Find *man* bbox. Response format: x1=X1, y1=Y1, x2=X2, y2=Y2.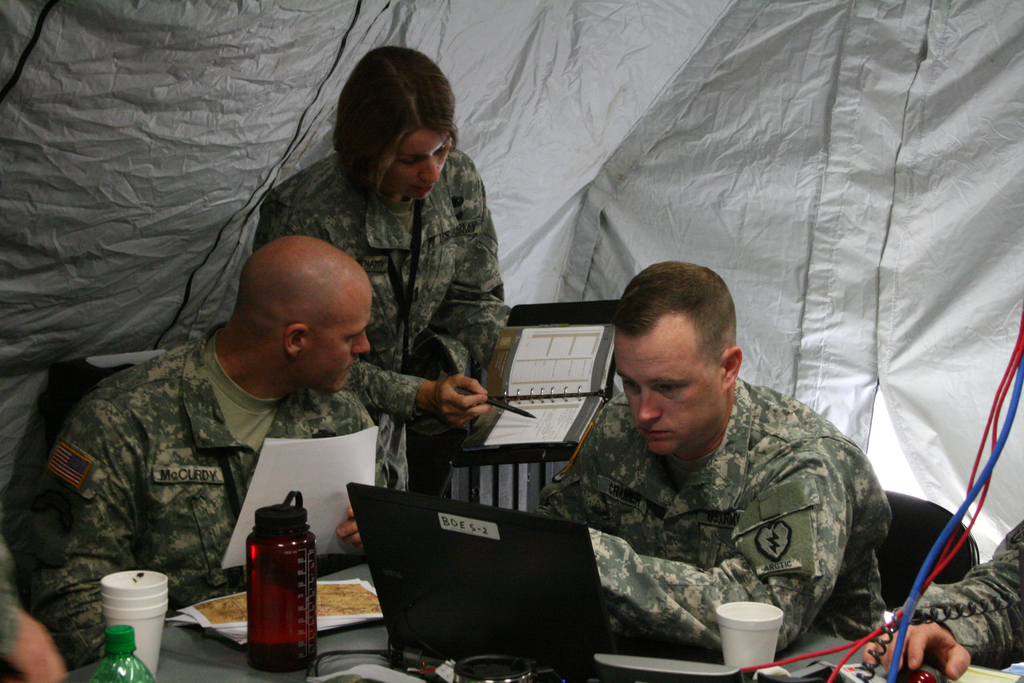
x1=334, y1=256, x2=899, y2=670.
